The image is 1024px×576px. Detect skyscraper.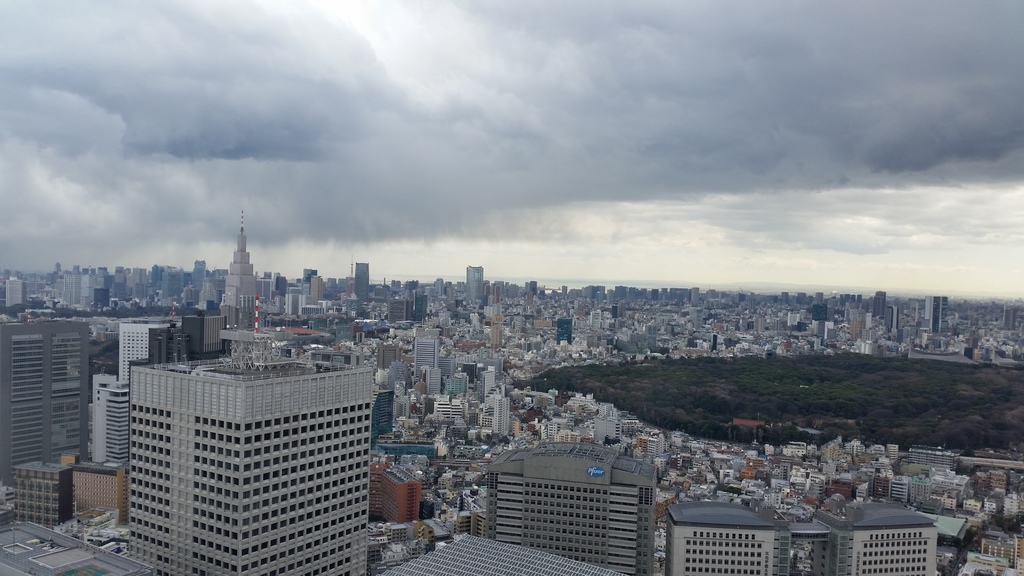
Detection: locate(304, 269, 312, 281).
